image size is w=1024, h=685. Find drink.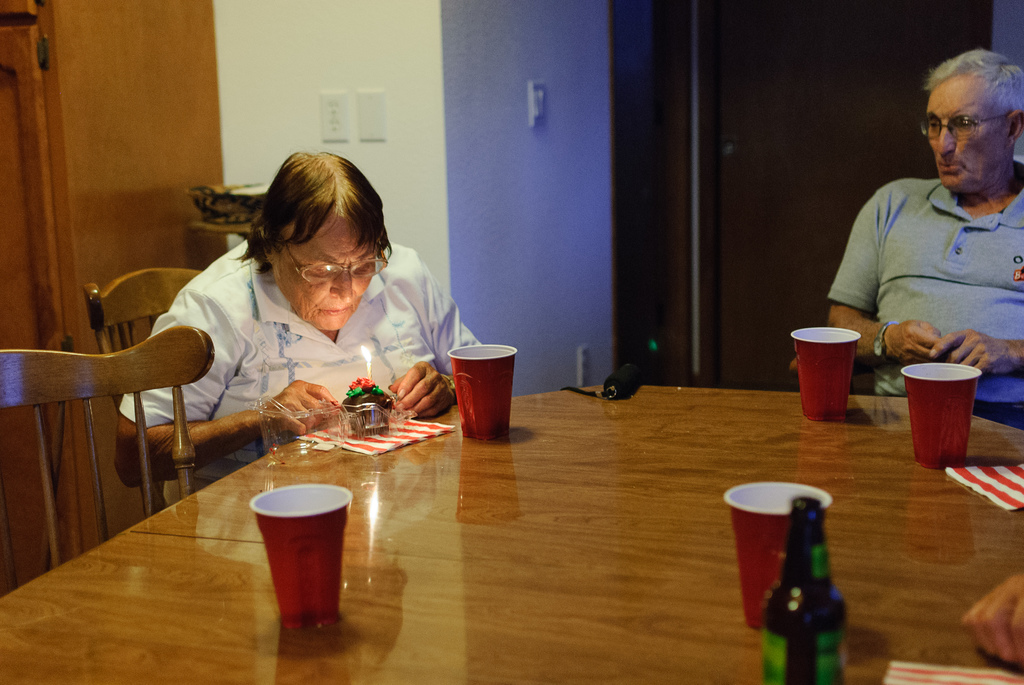
l=904, t=342, r=989, b=468.
